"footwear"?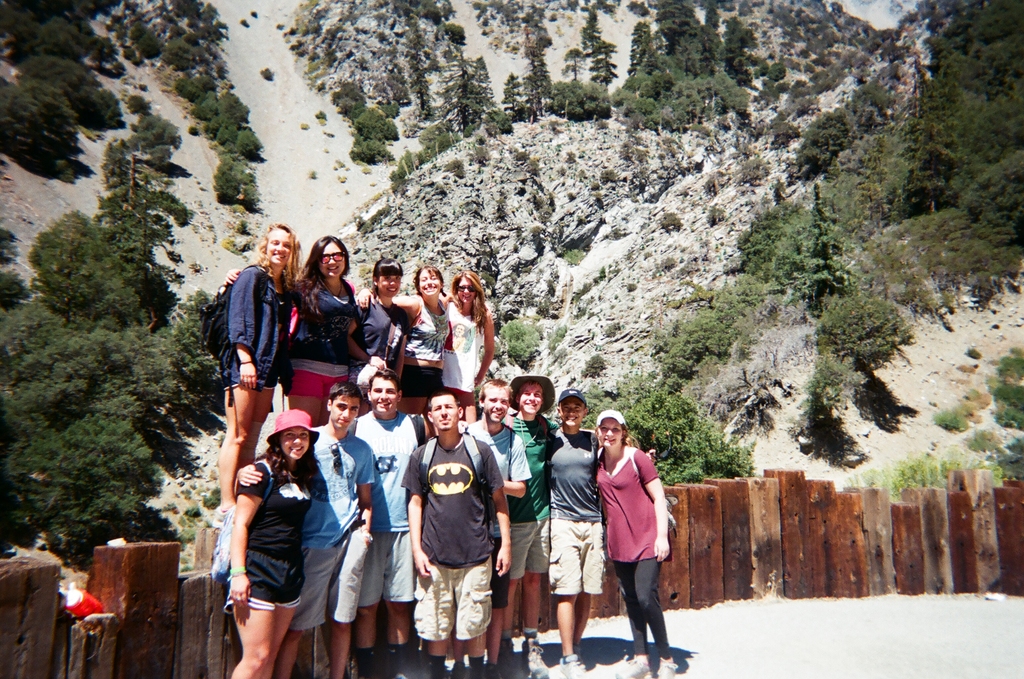
(x1=560, y1=652, x2=581, y2=669)
